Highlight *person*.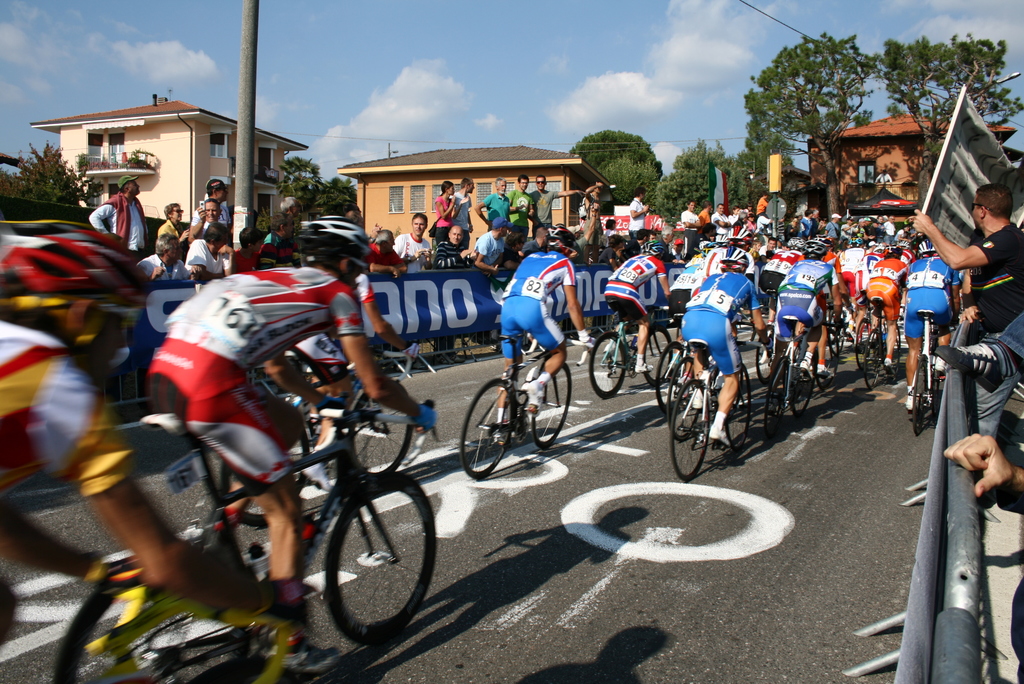
Highlighted region: <region>365, 224, 406, 273</region>.
